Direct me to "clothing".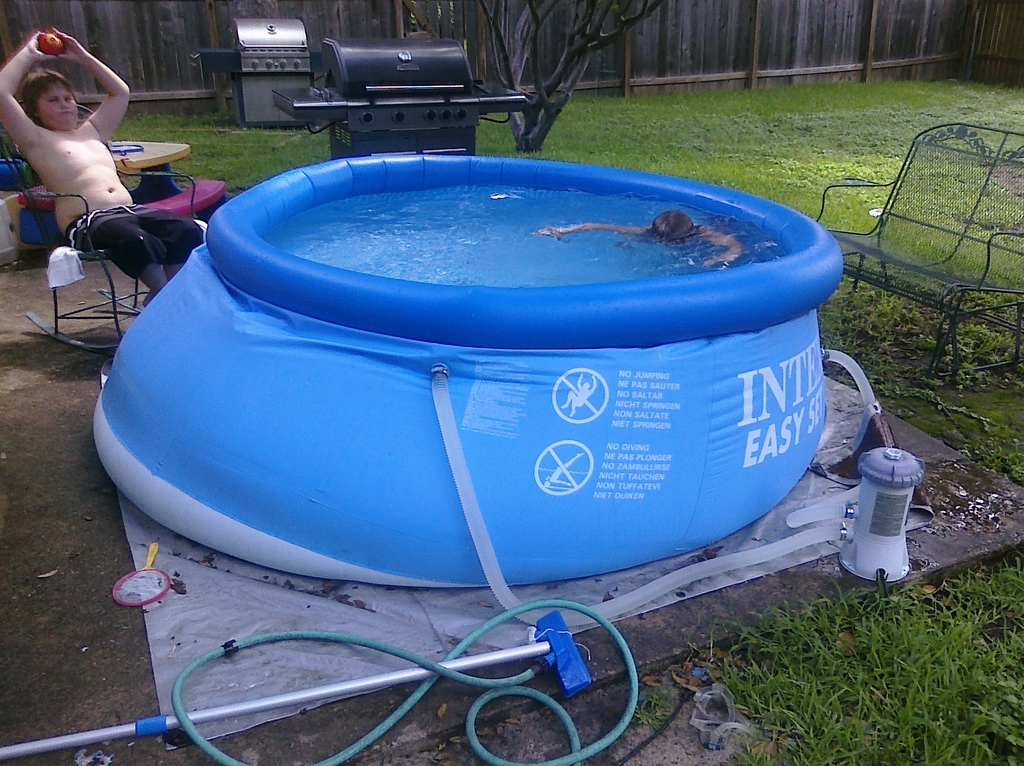
Direction: (left=70, top=204, right=201, bottom=275).
